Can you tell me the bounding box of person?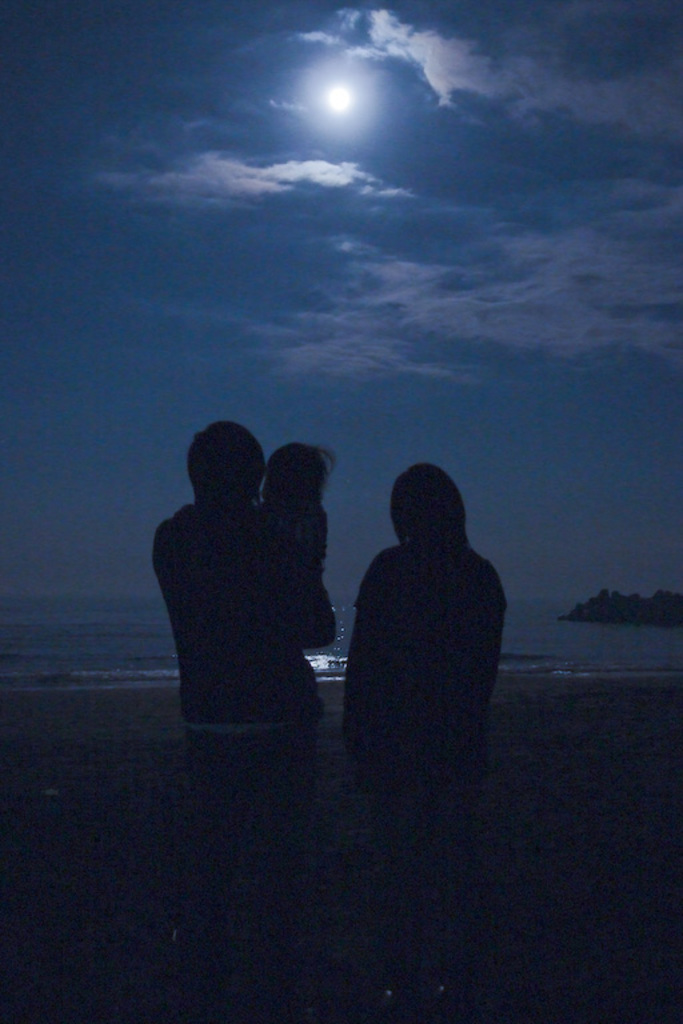
[x1=260, y1=443, x2=329, y2=581].
